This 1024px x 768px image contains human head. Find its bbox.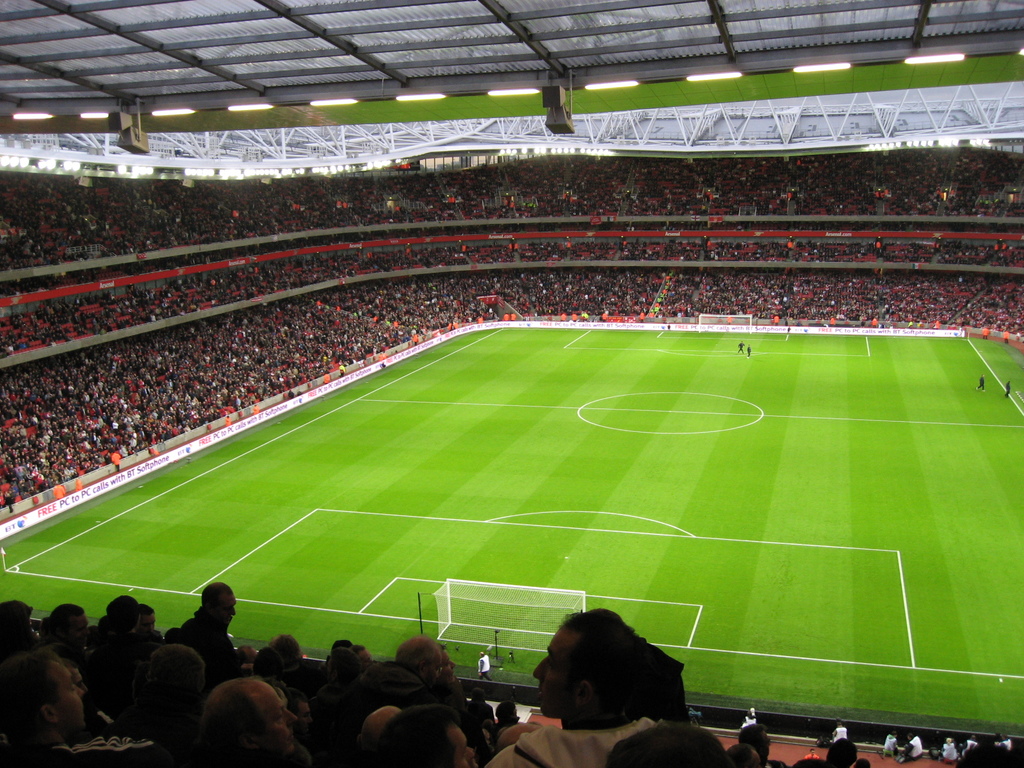
left=727, top=745, right=758, bottom=767.
